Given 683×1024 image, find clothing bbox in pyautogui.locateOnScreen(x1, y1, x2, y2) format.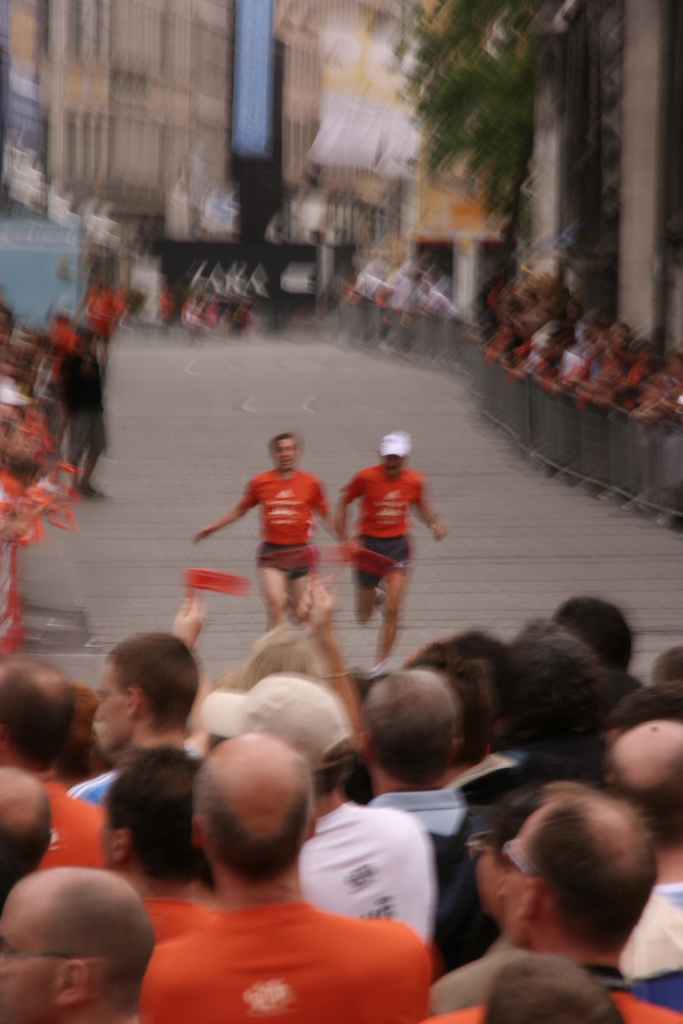
pyautogui.locateOnScreen(336, 454, 432, 591).
